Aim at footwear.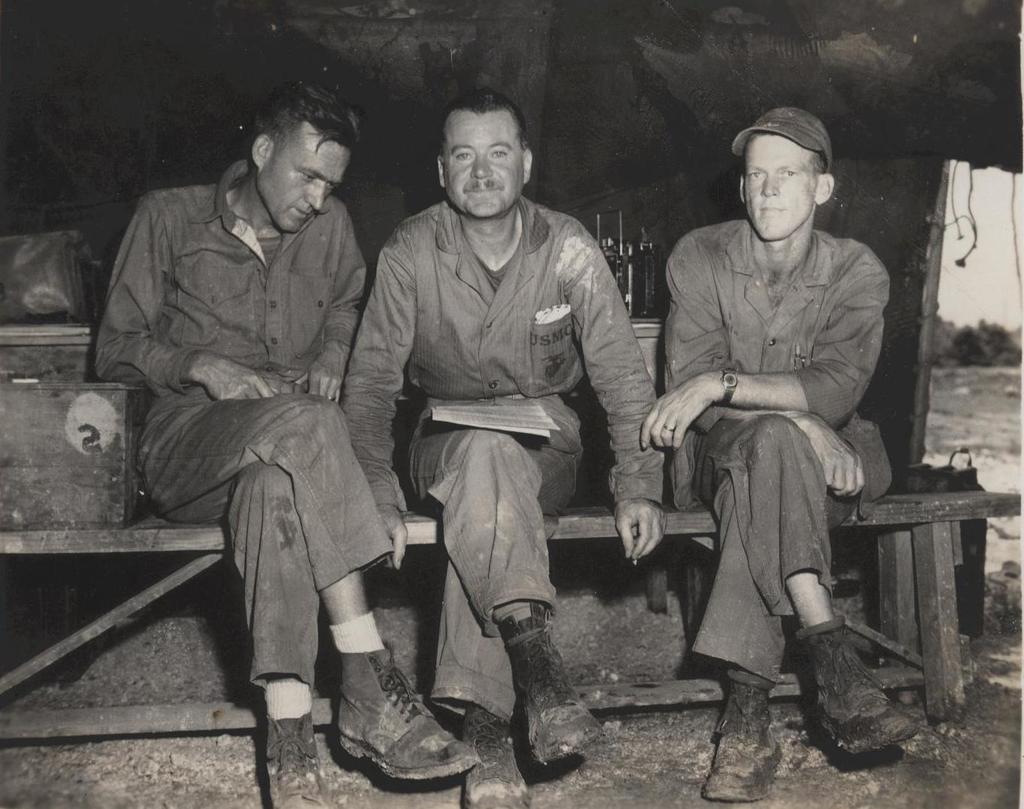
Aimed at {"left": 456, "top": 699, "right": 535, "bottom": 808}.
